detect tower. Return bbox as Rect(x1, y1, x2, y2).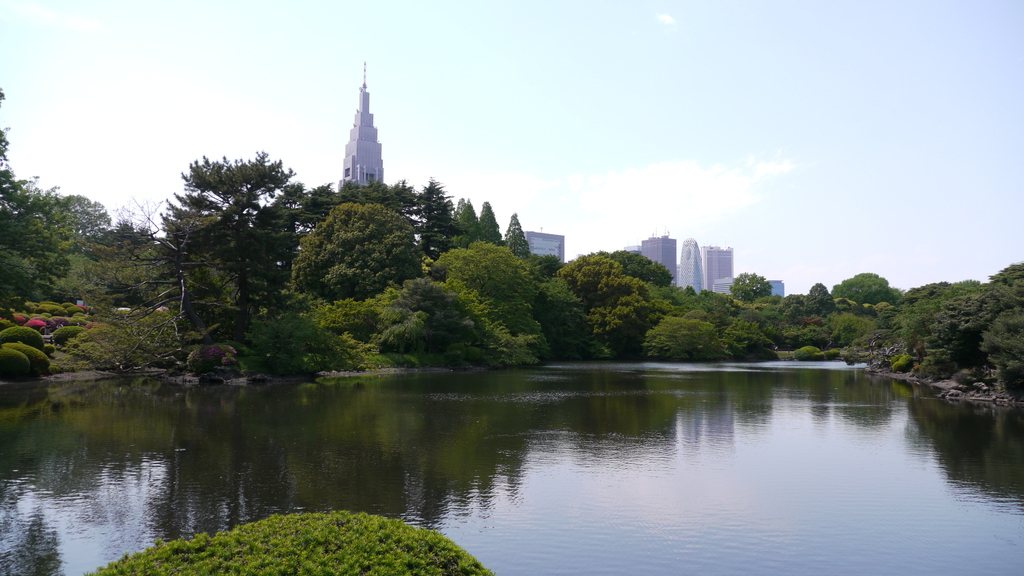
Rect(705, 246, 740, 294).
